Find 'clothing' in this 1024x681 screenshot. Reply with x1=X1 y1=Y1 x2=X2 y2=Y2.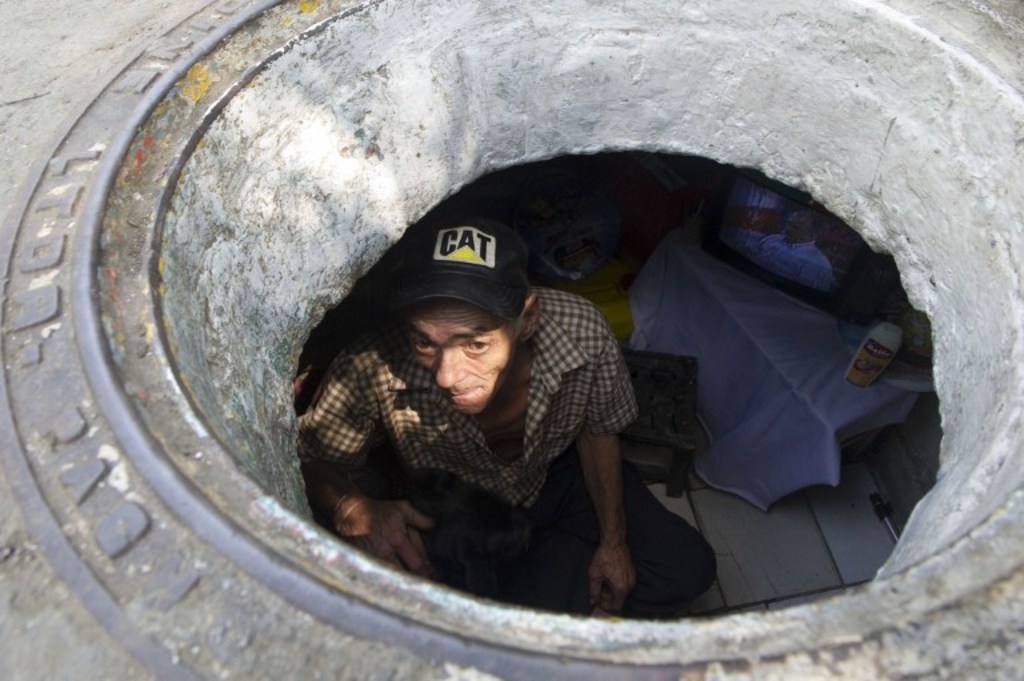
x1=753 y1=229 x2=823 y2=300.
